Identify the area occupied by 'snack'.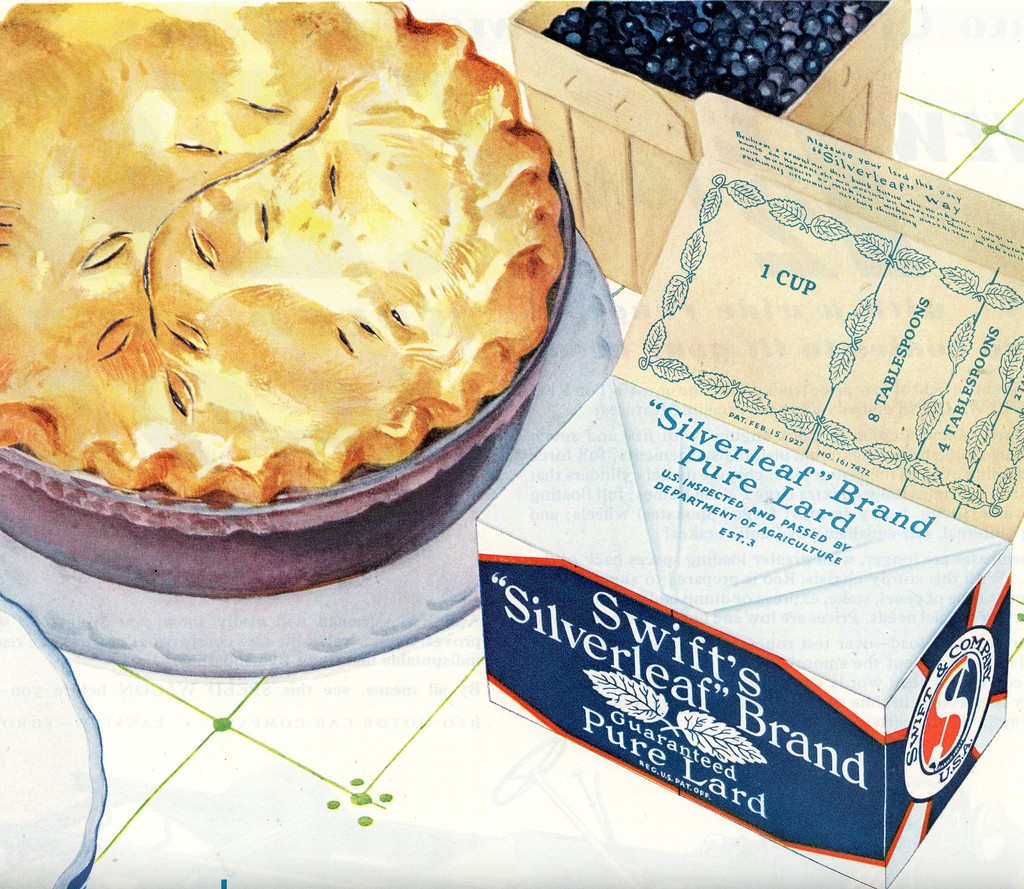
Area: l=16, t=33, r=550, b=565.
